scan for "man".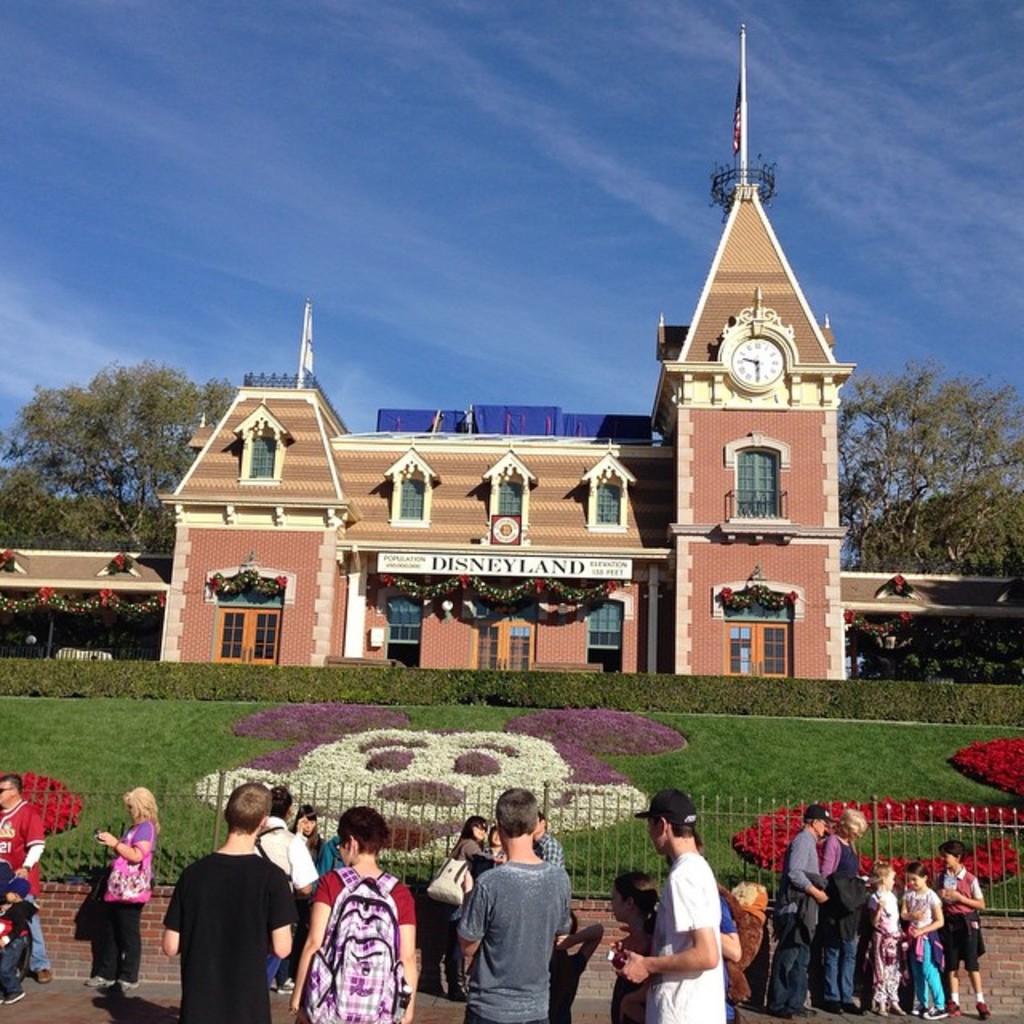
Scan result: (157, 786, 282, 1022).
